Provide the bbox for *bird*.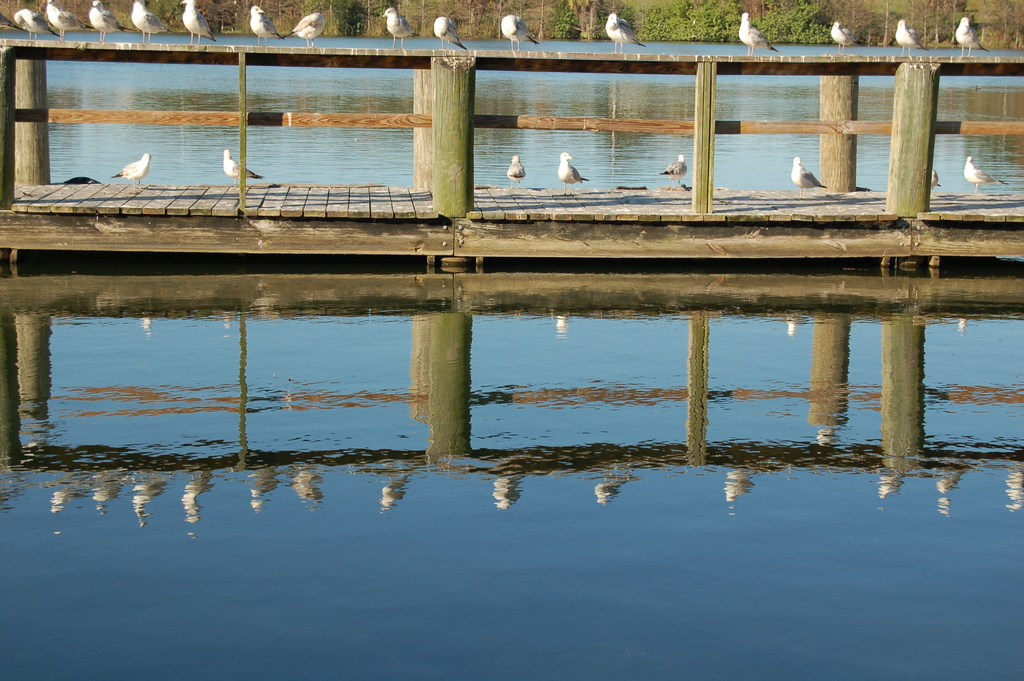
791:151:828:203.
